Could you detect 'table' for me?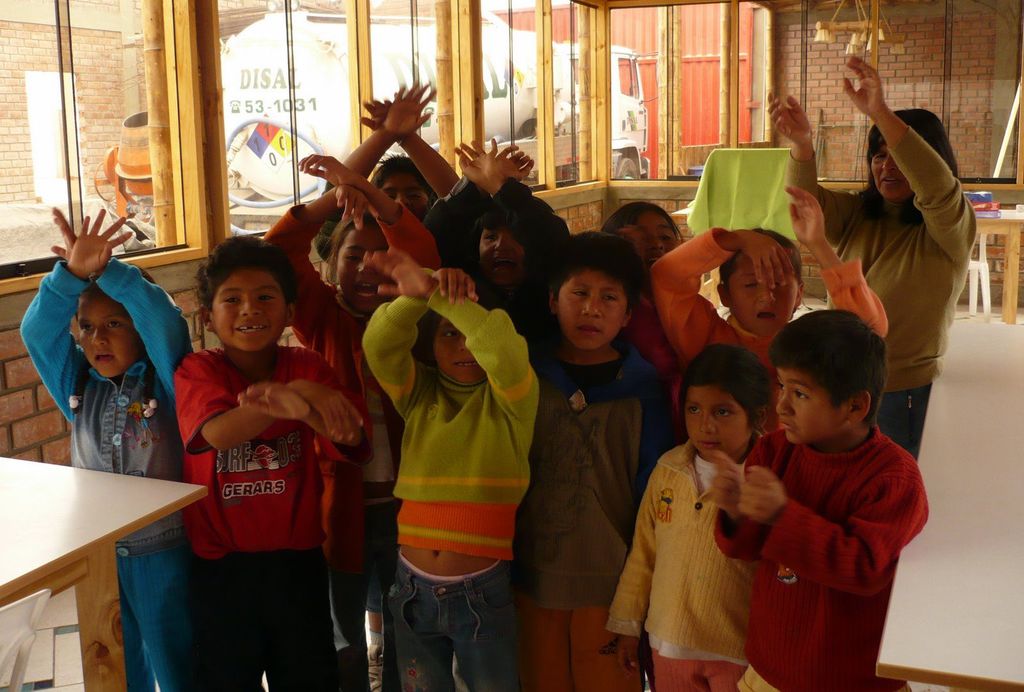
Detection result: bbox(0, 436, 186, 669).
